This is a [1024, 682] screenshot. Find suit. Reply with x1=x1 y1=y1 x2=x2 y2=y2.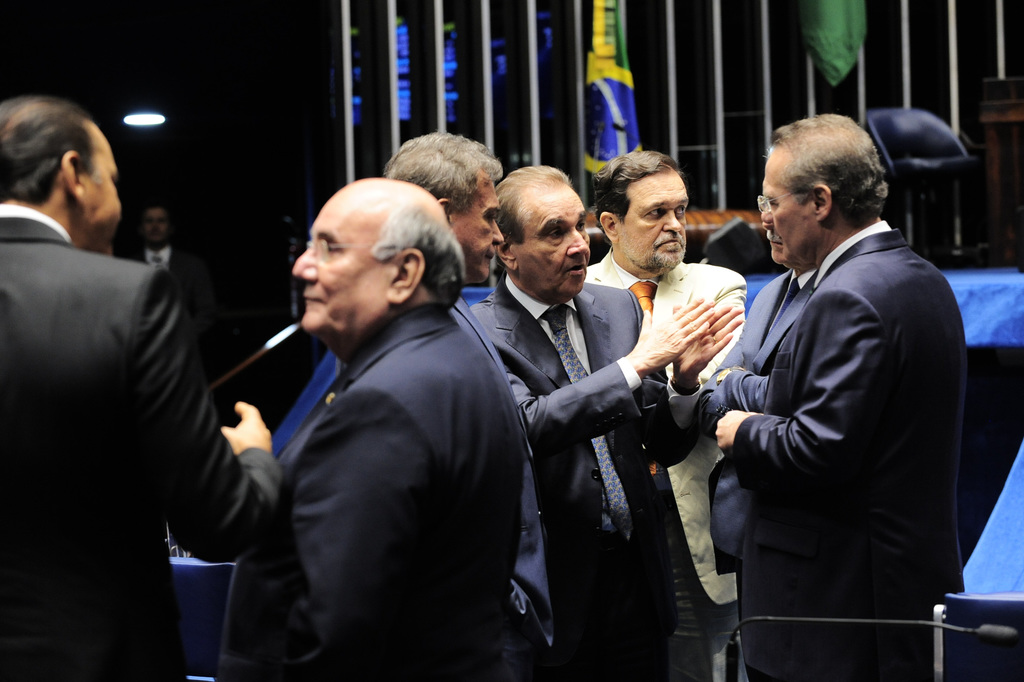
x1=692 y1=146 x2=978 y2=670.
